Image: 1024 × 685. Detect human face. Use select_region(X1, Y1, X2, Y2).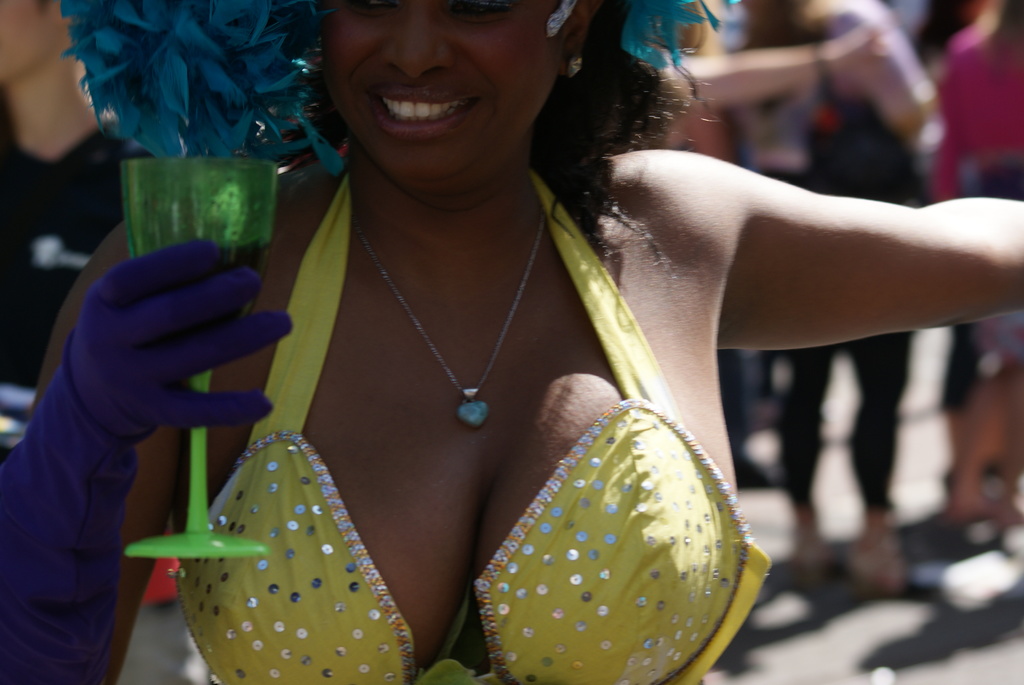
select_region(322, 0, 564, 182).
